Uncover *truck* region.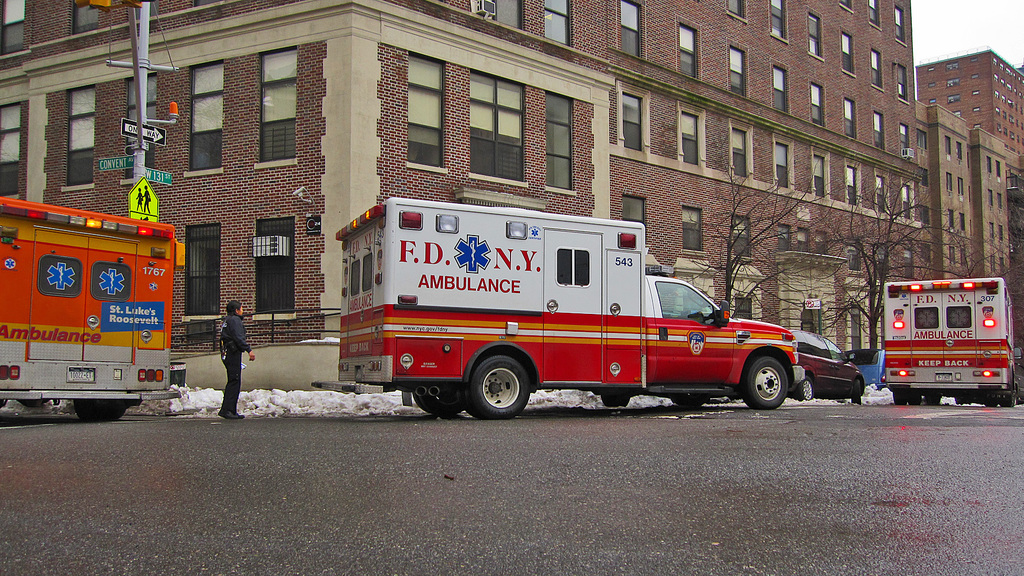
Uncovered: [0, 184, 191, 423].
